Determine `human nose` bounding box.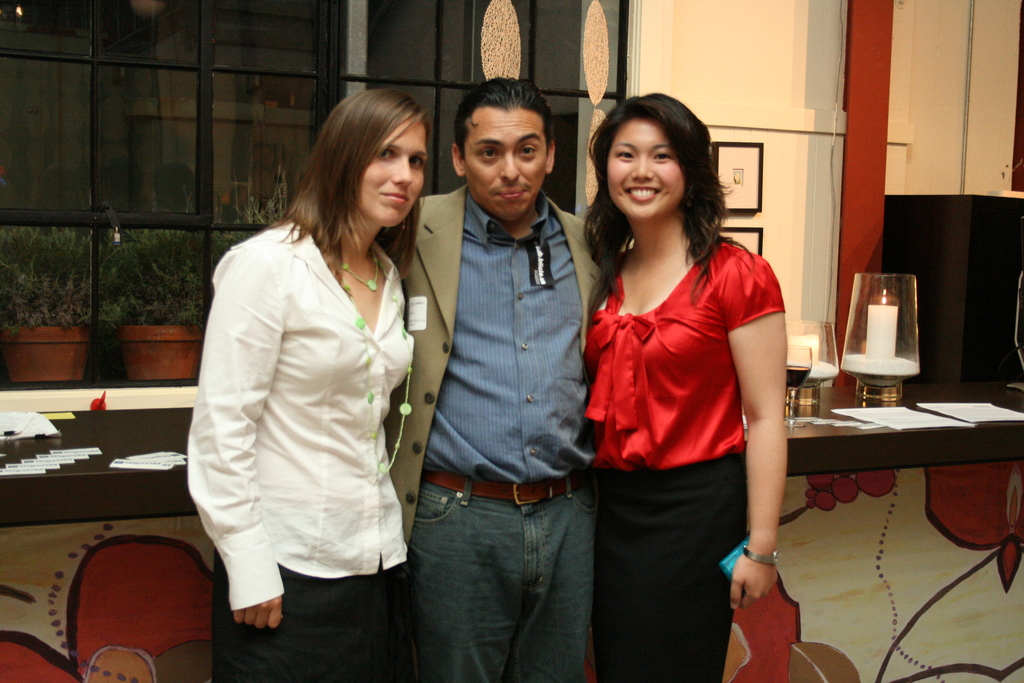
Determined: locate(630, 154, 654, 180).
